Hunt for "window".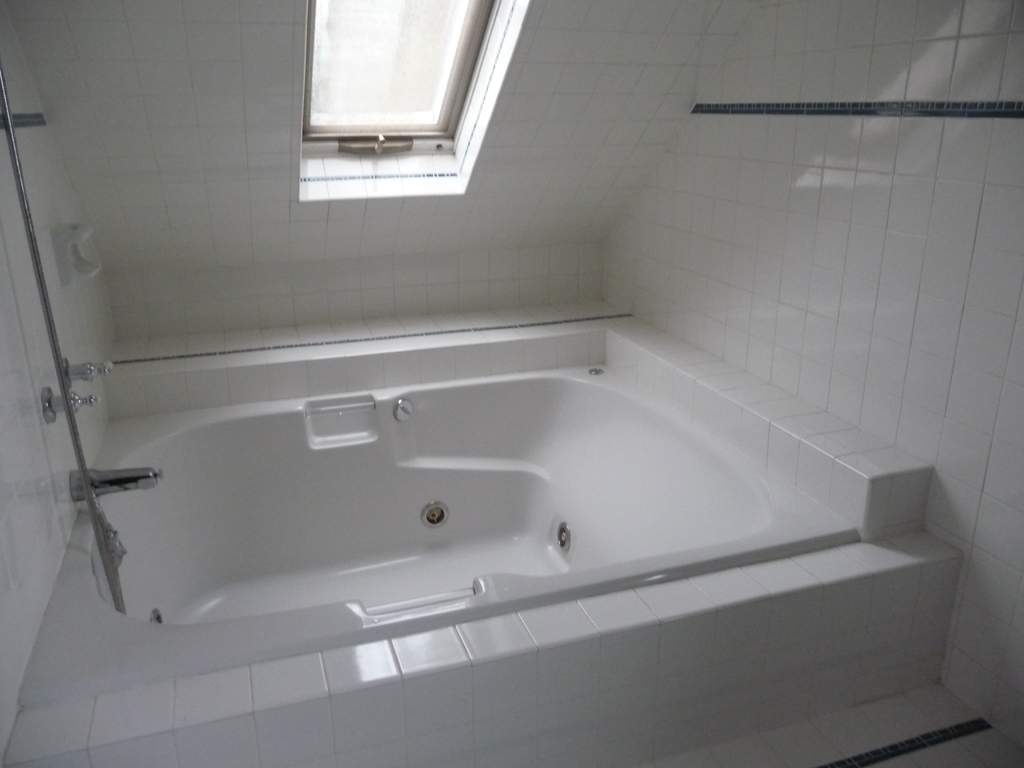
Hunted down at left=271, top=0, right=461, bottom=173.
